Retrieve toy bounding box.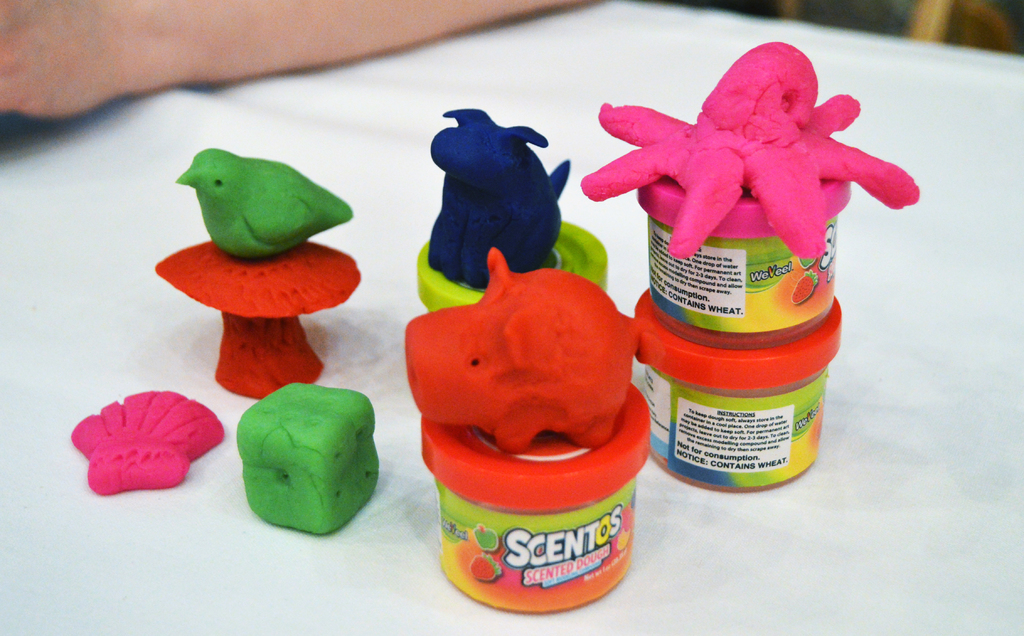
Bounding box: 402,249,641,457.
